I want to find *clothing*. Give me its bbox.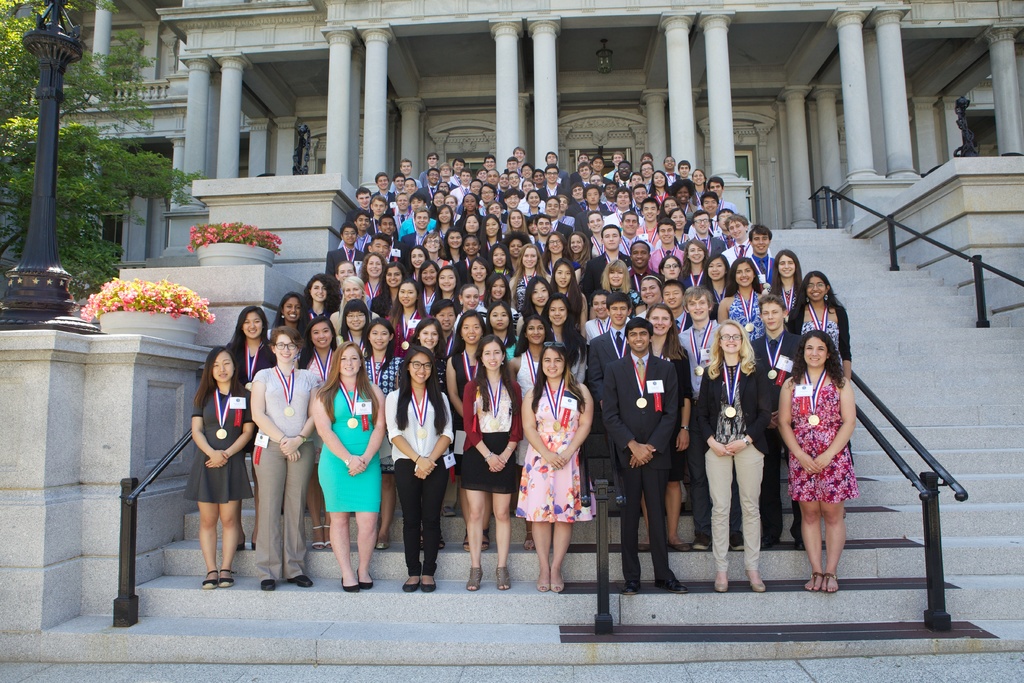
{"left": 458, "top": 375, "right": 525, "bottom": 497}.
